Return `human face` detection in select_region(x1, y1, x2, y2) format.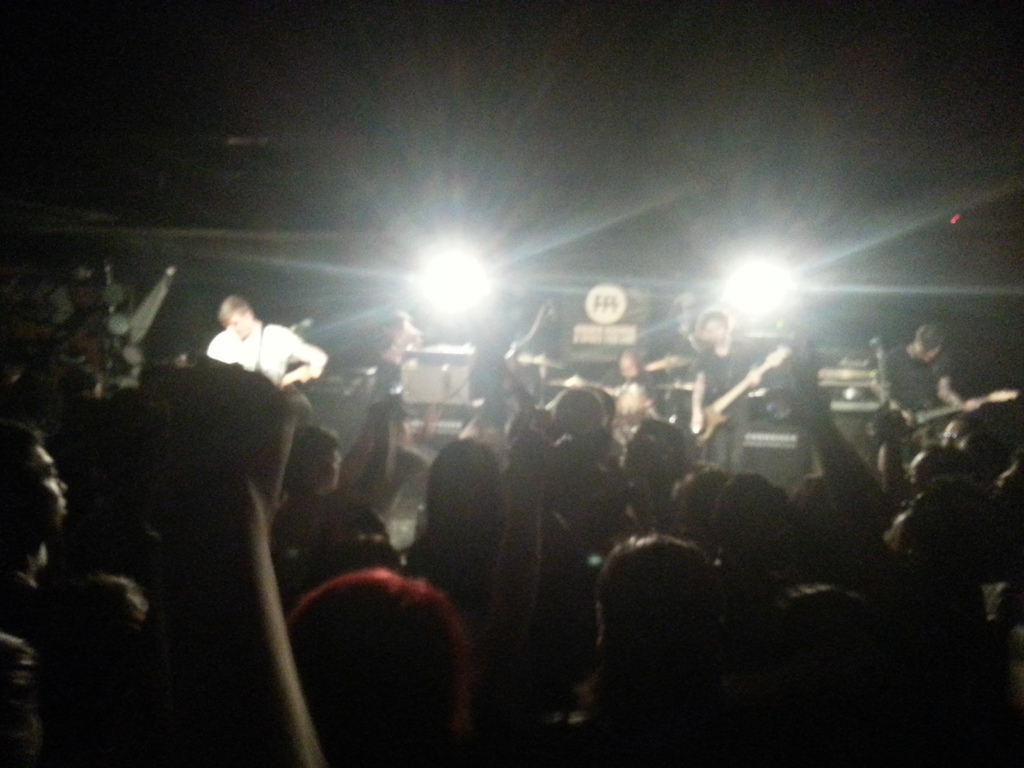
select_region(705, 312, 731, 352).
